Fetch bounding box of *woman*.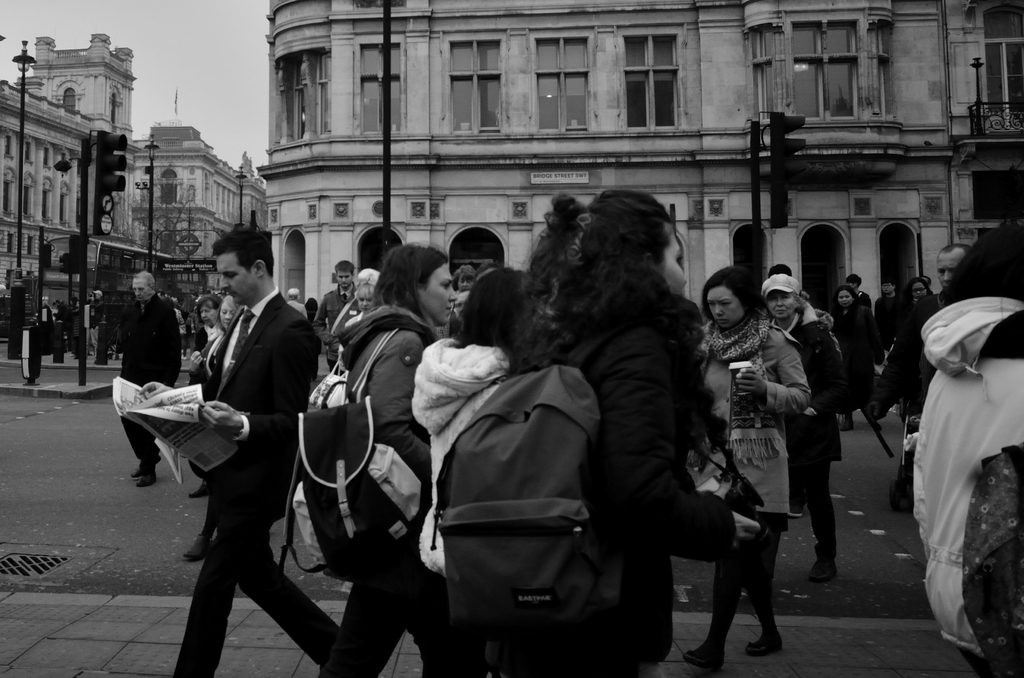
Bbox: rect(189, 296, 241, 385).
